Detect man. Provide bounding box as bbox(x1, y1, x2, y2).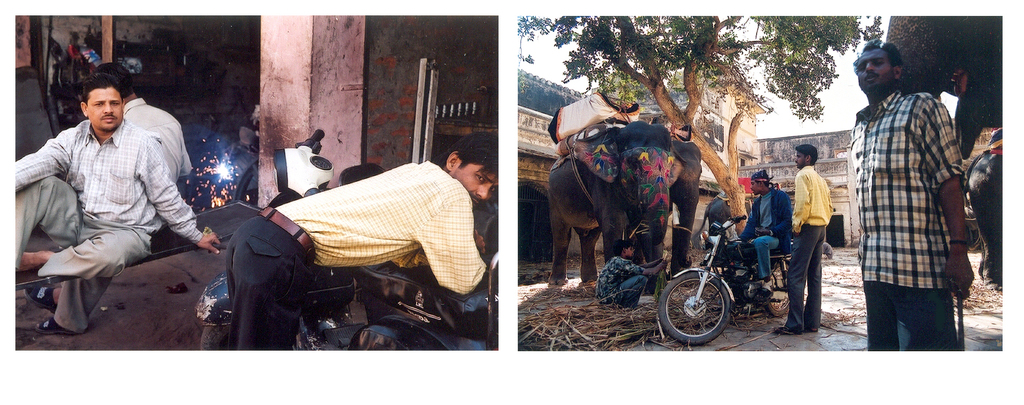
bbox(13, 75, 223, 283).
